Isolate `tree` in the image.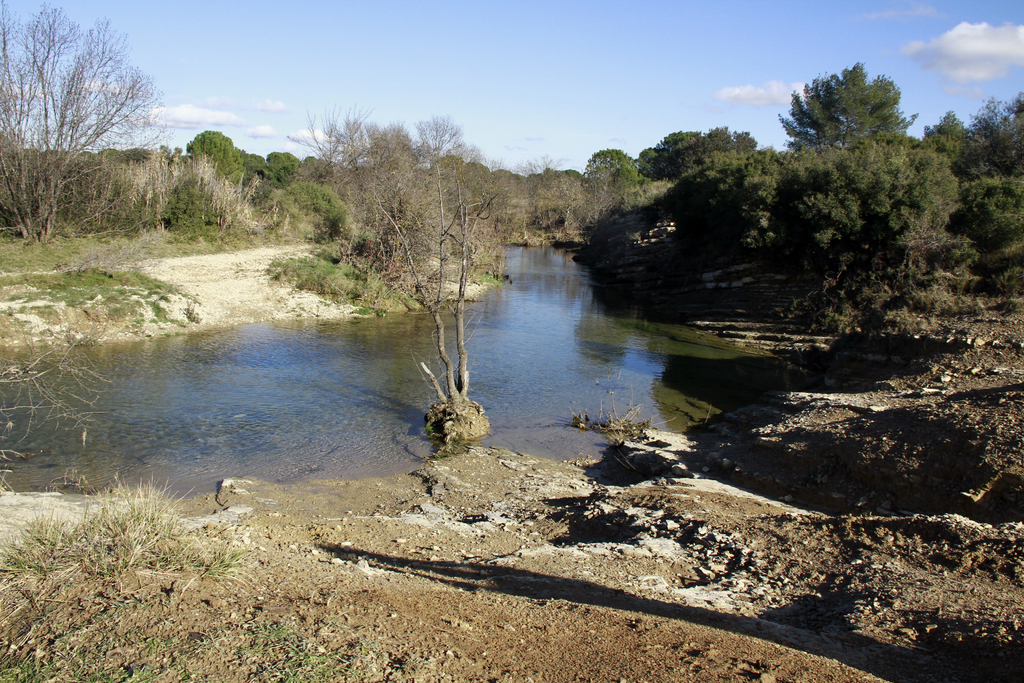
Isolated region: <bbox>920, 90, 1023, 295</bbox>.
